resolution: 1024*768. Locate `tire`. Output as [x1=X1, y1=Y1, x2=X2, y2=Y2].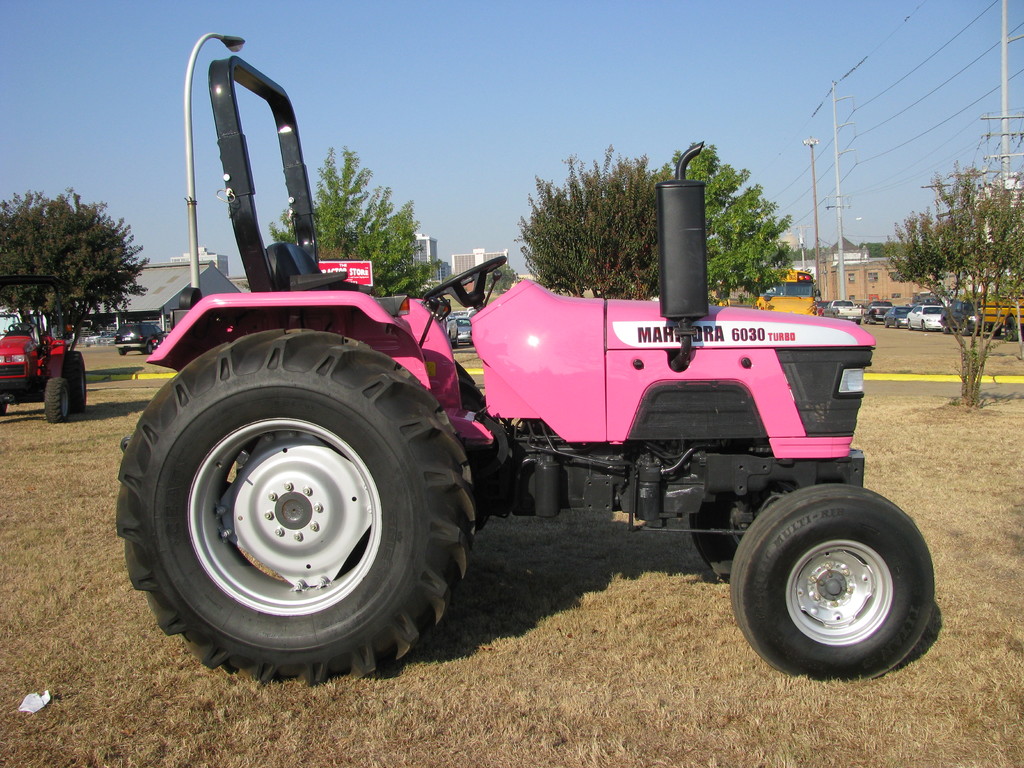
[x1=904, y1=317, x2=909, y2=328].
